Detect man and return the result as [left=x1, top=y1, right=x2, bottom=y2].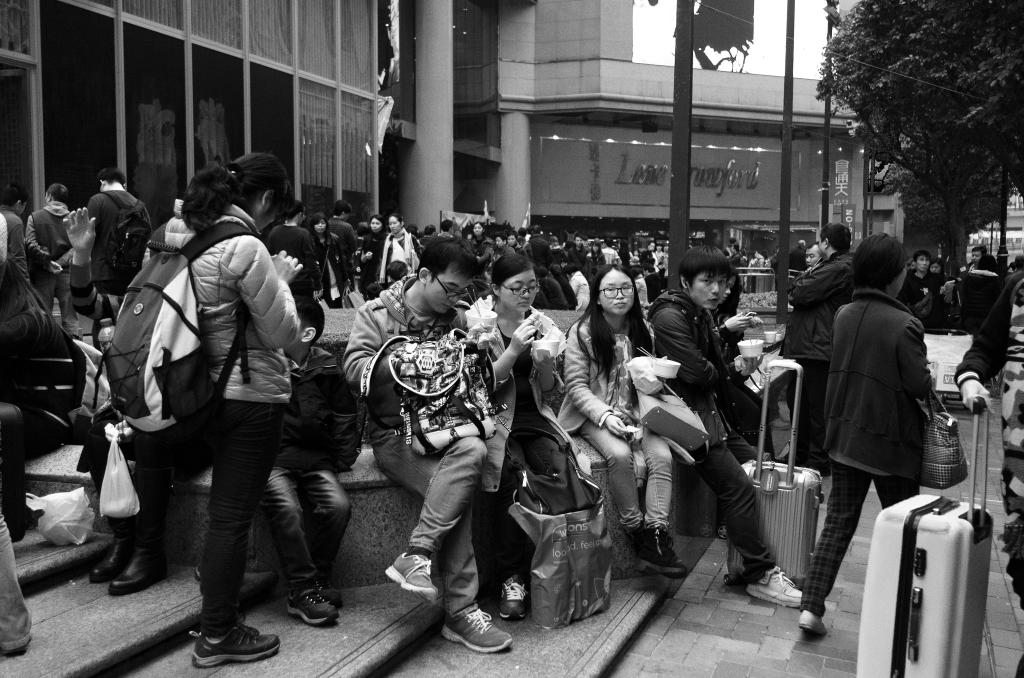
[left=330, top=198, right=357, bottom=294].
